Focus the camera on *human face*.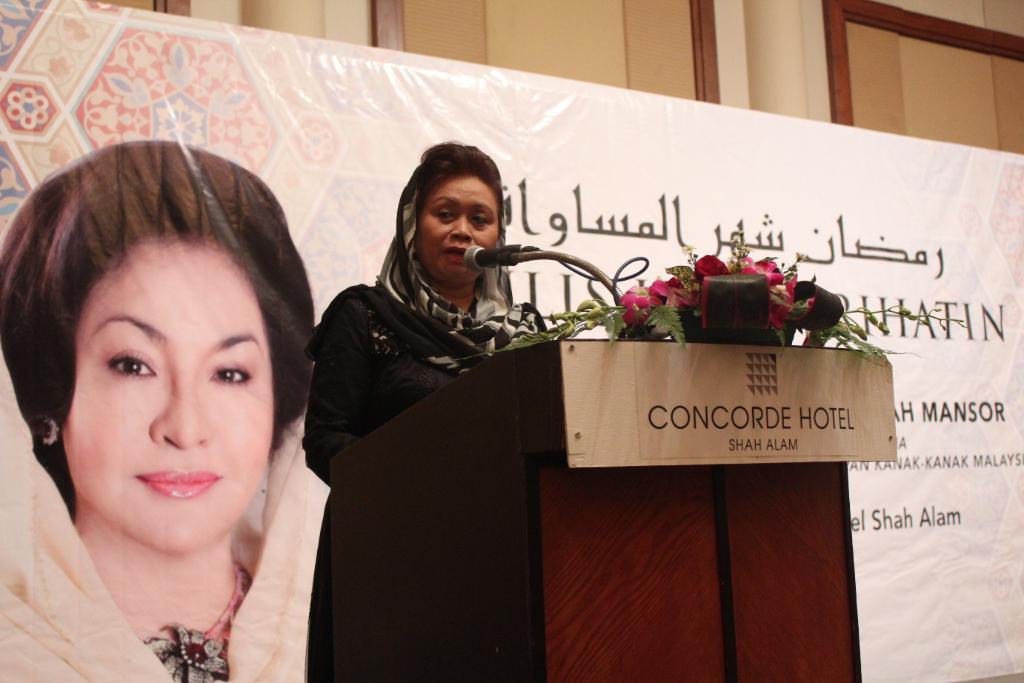
Focus region: crop(61, 230, 279, 552).
